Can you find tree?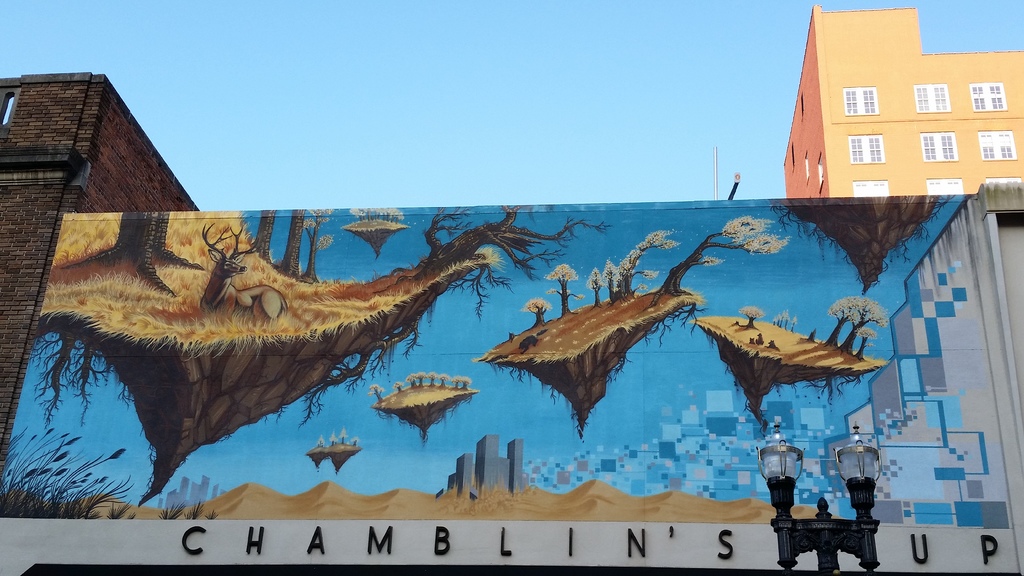
Yes, bounding box: select_region(369, 383, 385, 403).
